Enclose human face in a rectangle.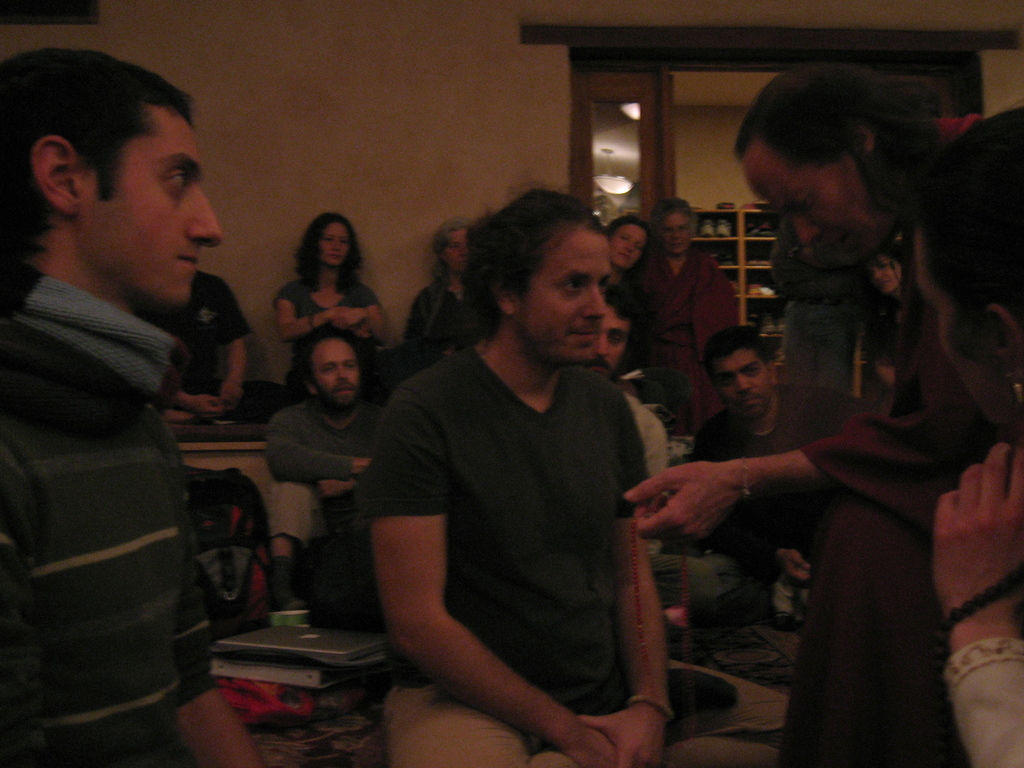
select_region(318, 220, 349, 266).
